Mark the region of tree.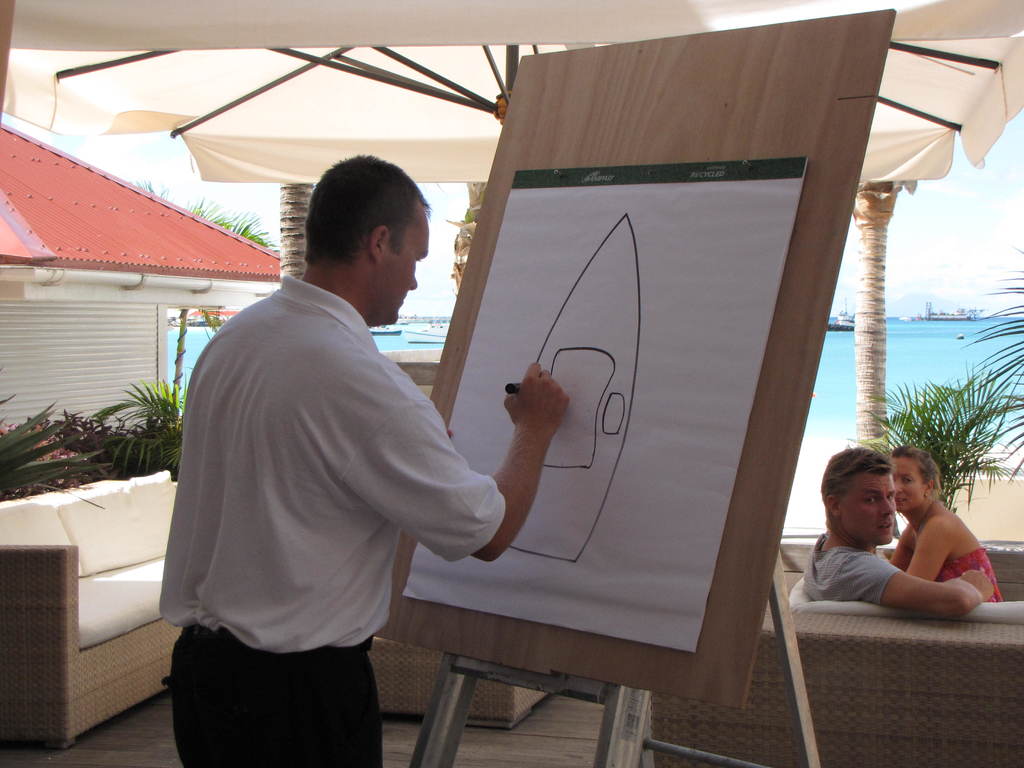
Region: <box>850,175,920,537</box>.
